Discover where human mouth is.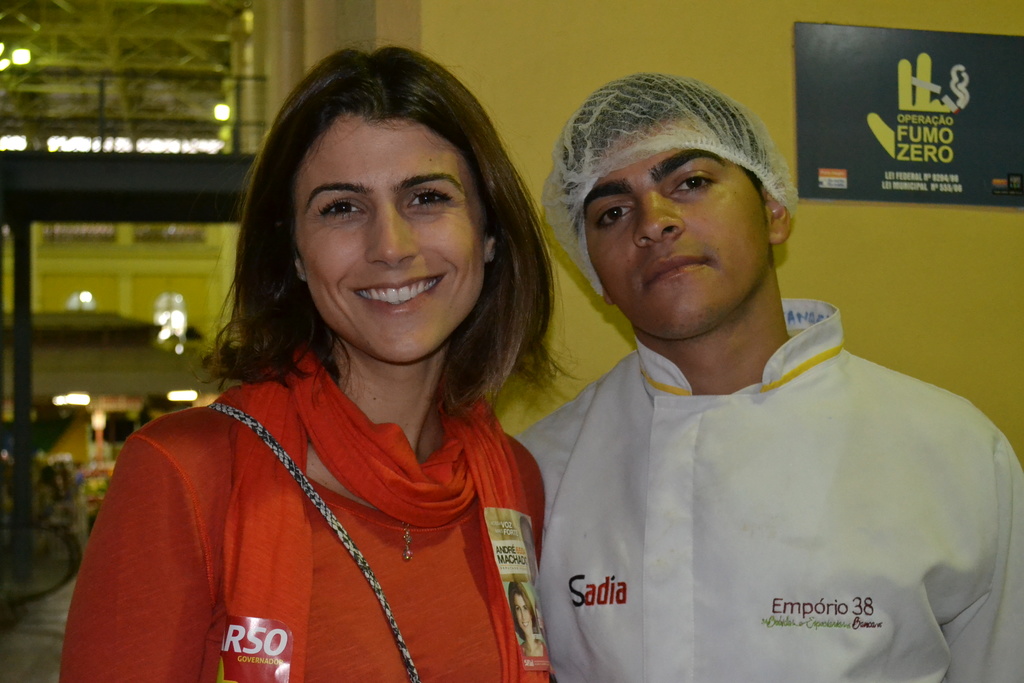
Discovered at [352, 269, 445, 309].
